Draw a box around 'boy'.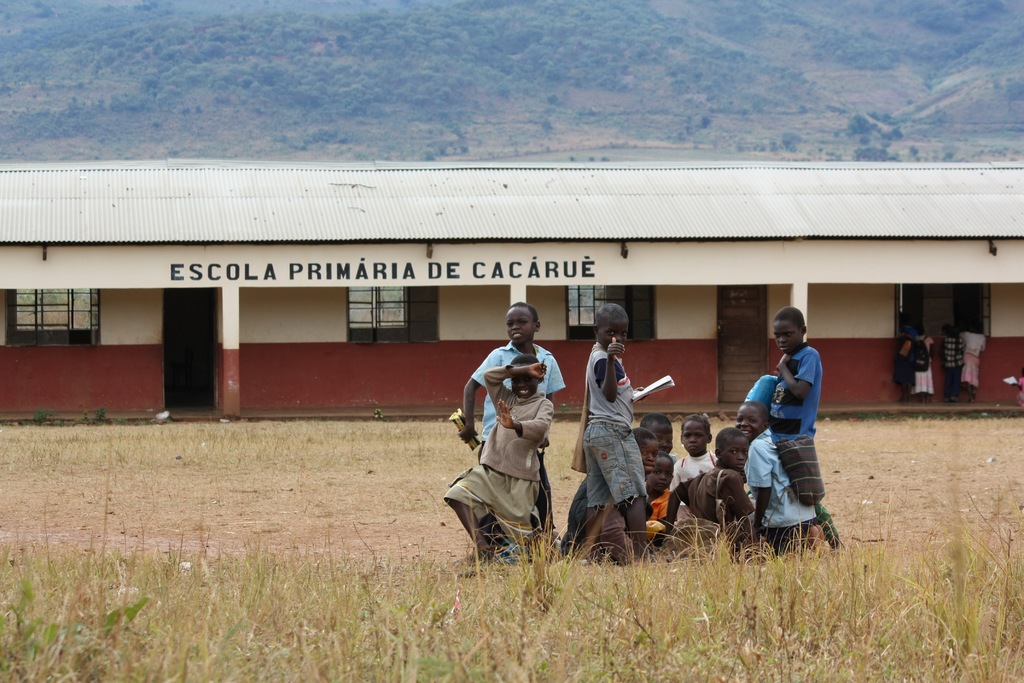
[x1=940, y1=324, x2=968, y2=397].
